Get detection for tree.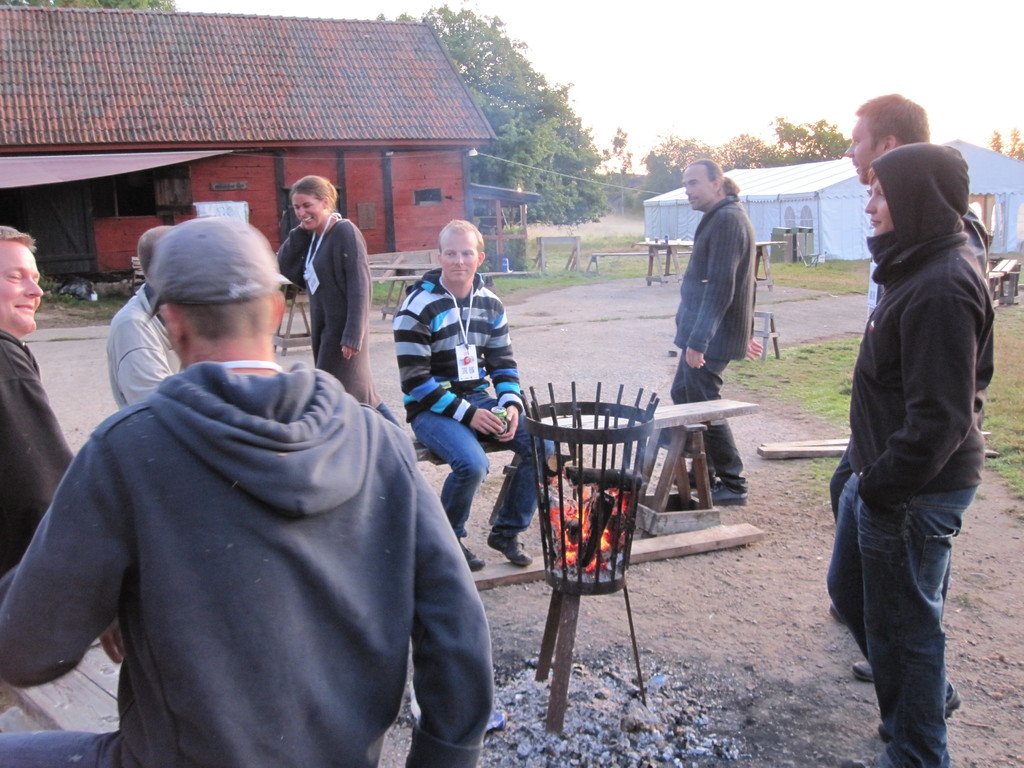
Detection: (717, 132, 785, 166).
